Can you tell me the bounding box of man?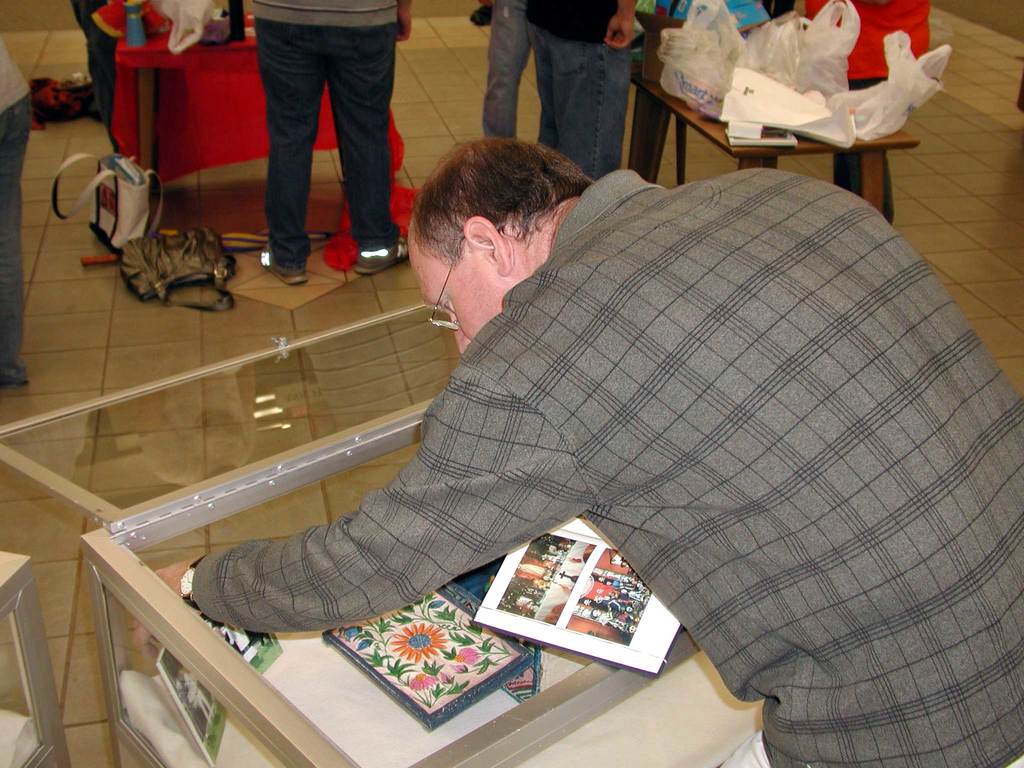
(left=240, top=0, right=412, bottom=284).
